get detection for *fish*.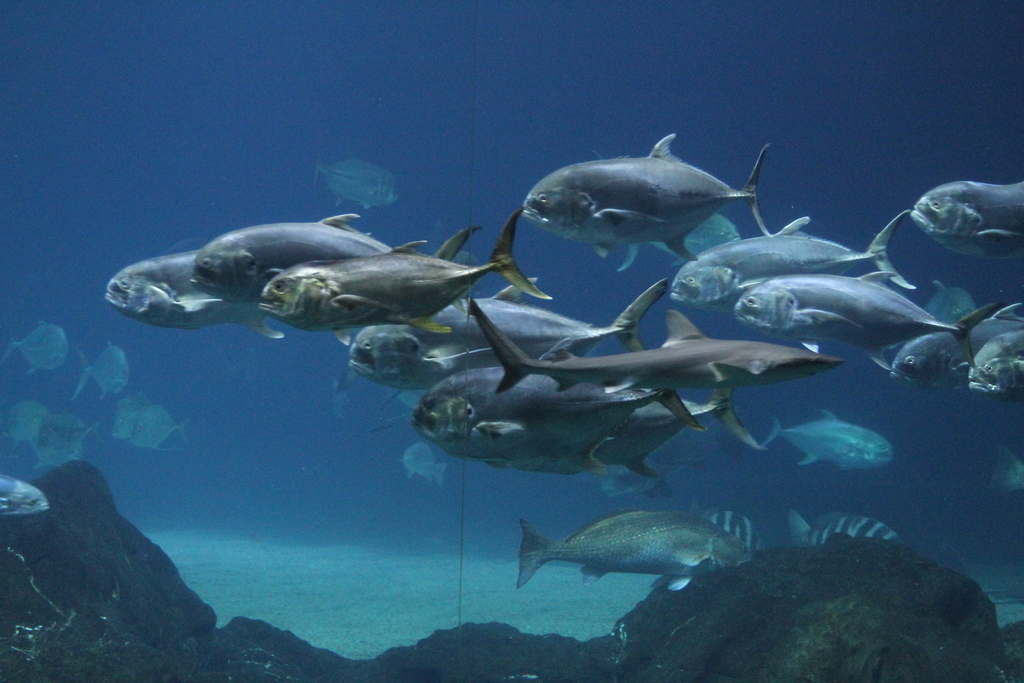
Detection: x1=26 y1=408 x2=100 y2=466.
